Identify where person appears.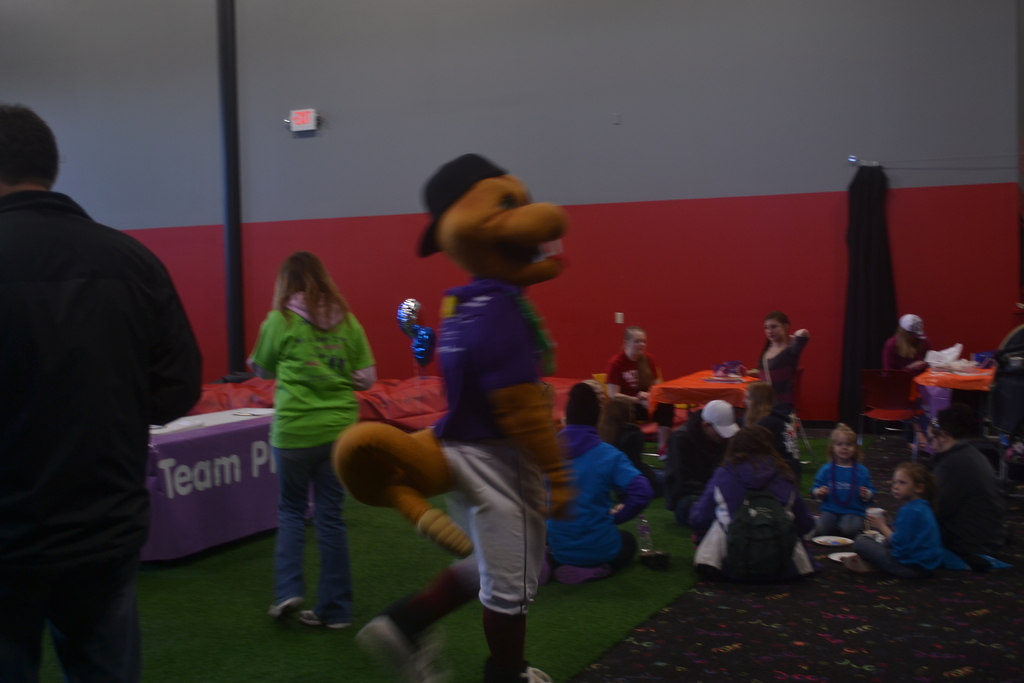
Appears at box=[676, 428, 819, 584].
